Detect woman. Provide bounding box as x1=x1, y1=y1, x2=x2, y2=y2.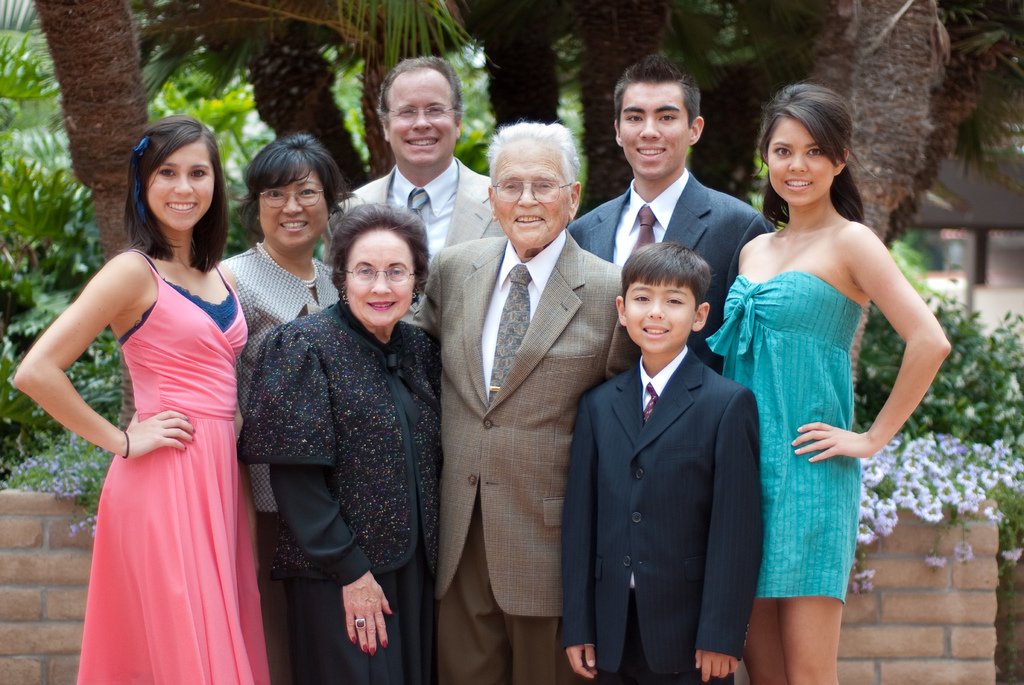
x1=214, y1=137, x2=351, y2=684.
